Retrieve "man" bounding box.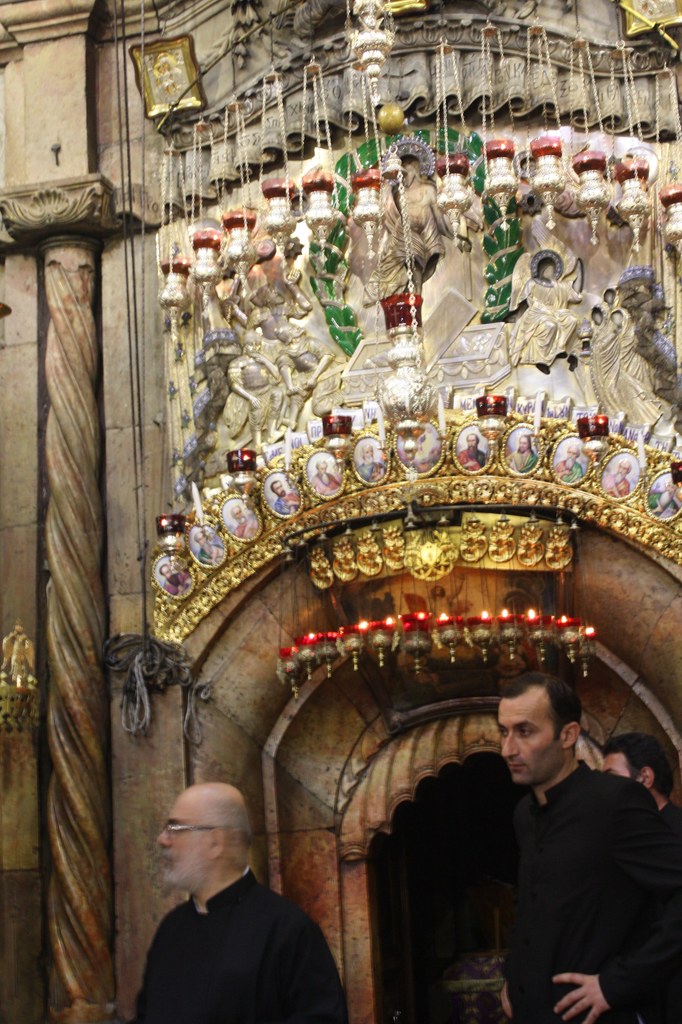
Bounding box: (227, 502, 260, 539).
